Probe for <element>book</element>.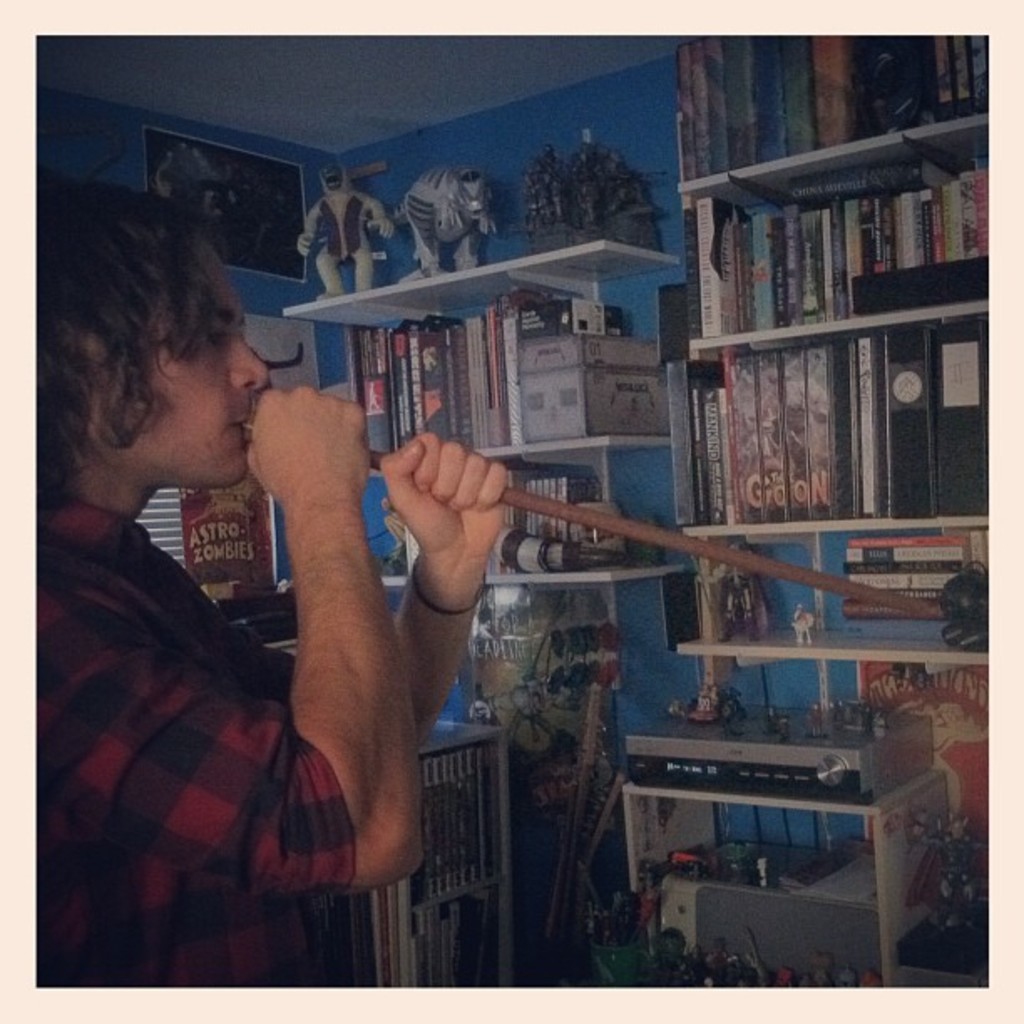
Probe result: l=837, t=524, r=980, b=646.
